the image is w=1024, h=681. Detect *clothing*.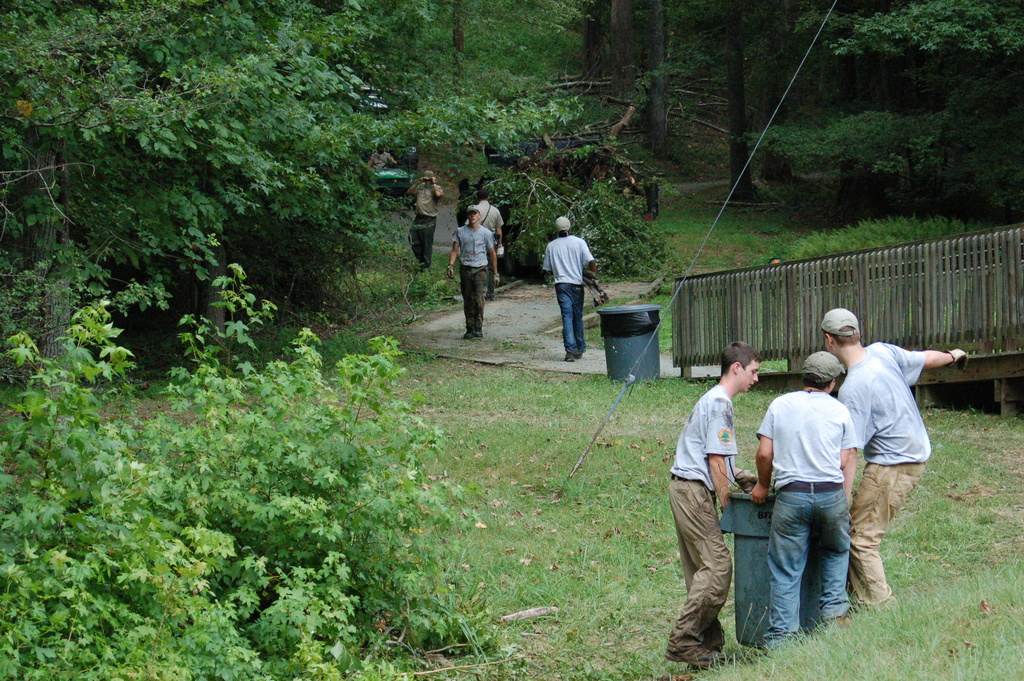
Detection: {"left": 768, "top": 355, "right": 883, "bottom": 634}.
